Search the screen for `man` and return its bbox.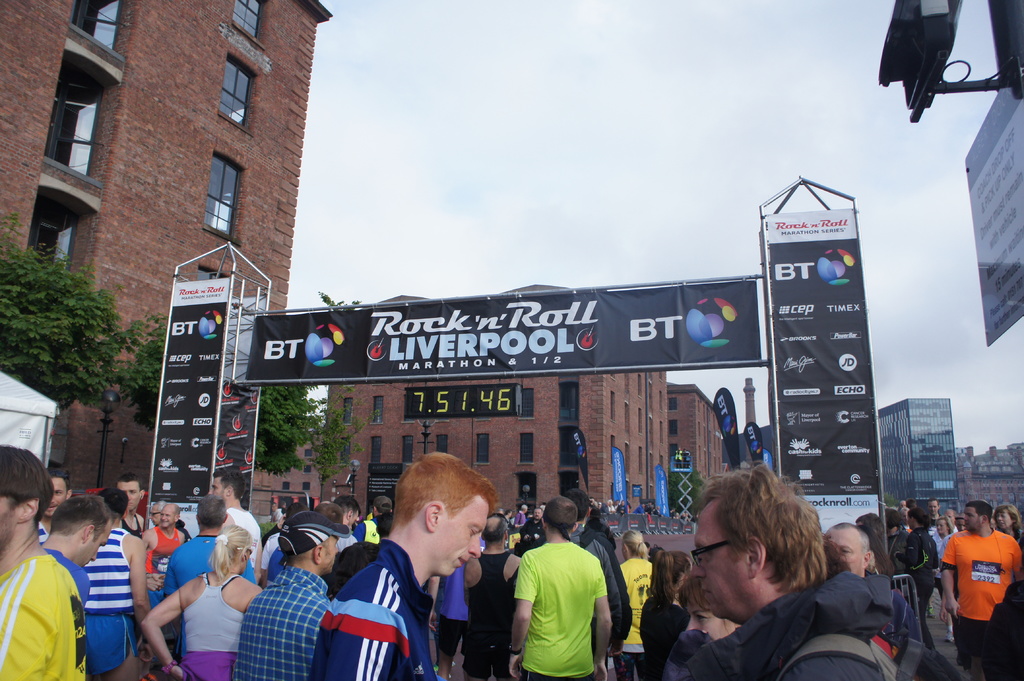
Found: 460,510,527,680.
